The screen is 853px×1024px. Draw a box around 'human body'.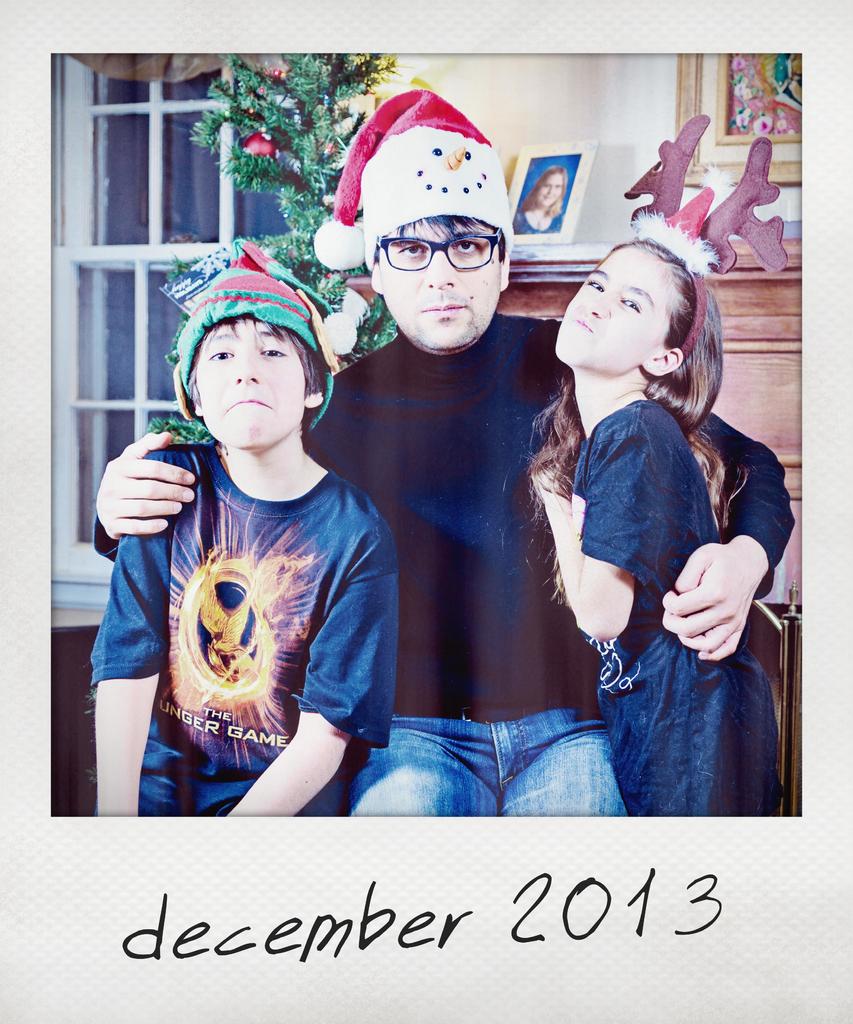
bbox(86, 436, 402, 820).
